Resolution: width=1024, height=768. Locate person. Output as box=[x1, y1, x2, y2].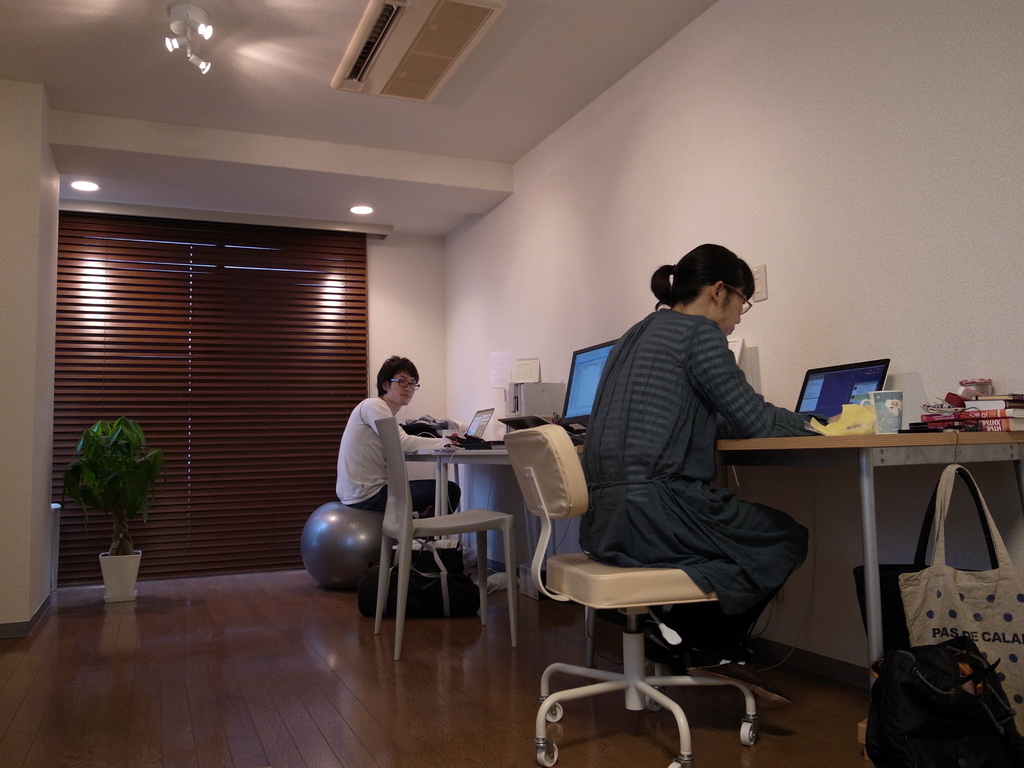
box=[336, 356, 465, 575].
